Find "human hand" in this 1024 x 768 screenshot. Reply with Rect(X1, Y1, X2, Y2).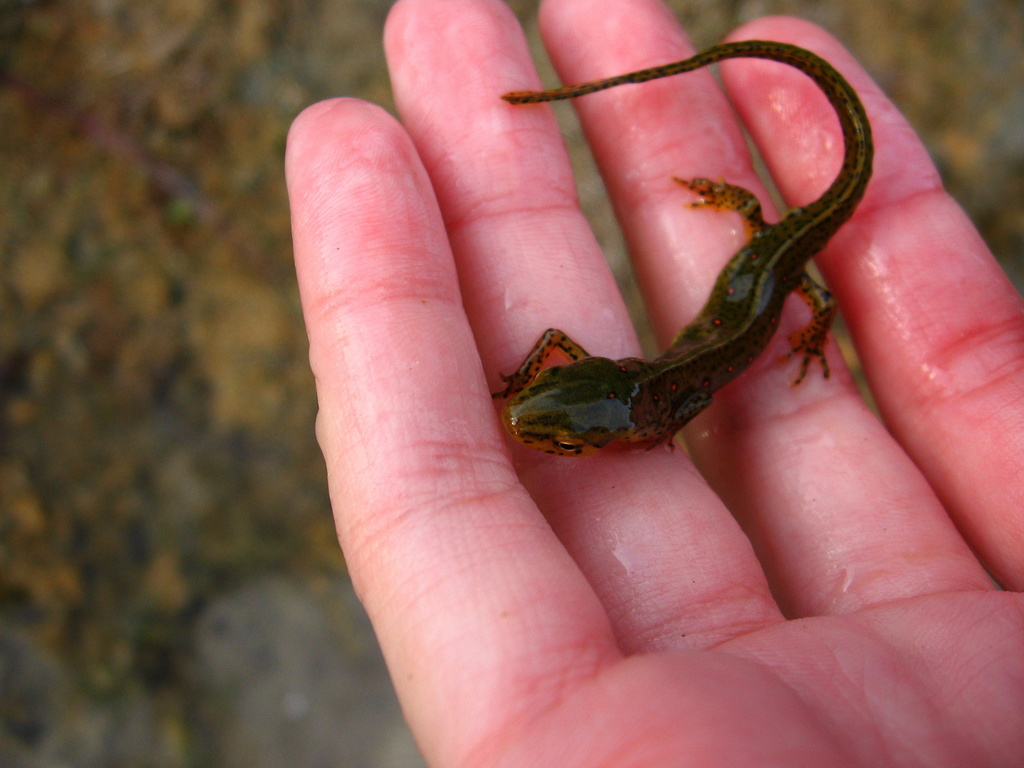
Rect(285, 0, 1023, 767).
